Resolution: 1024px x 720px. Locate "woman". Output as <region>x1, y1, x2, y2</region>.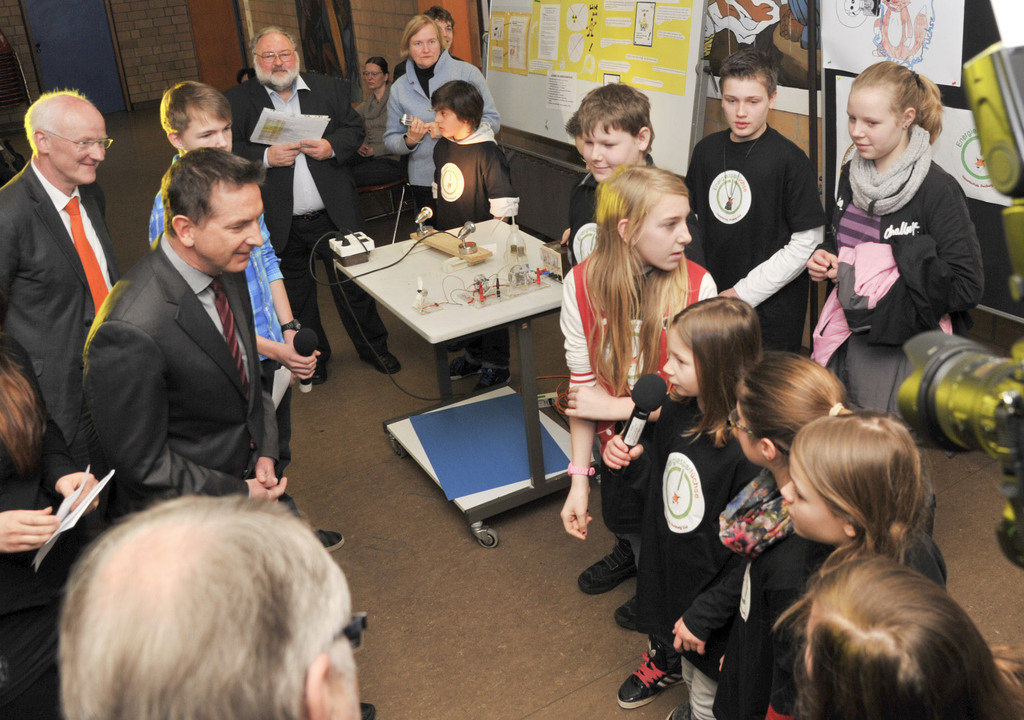
<region>381, 15, 500, 230</region>.
